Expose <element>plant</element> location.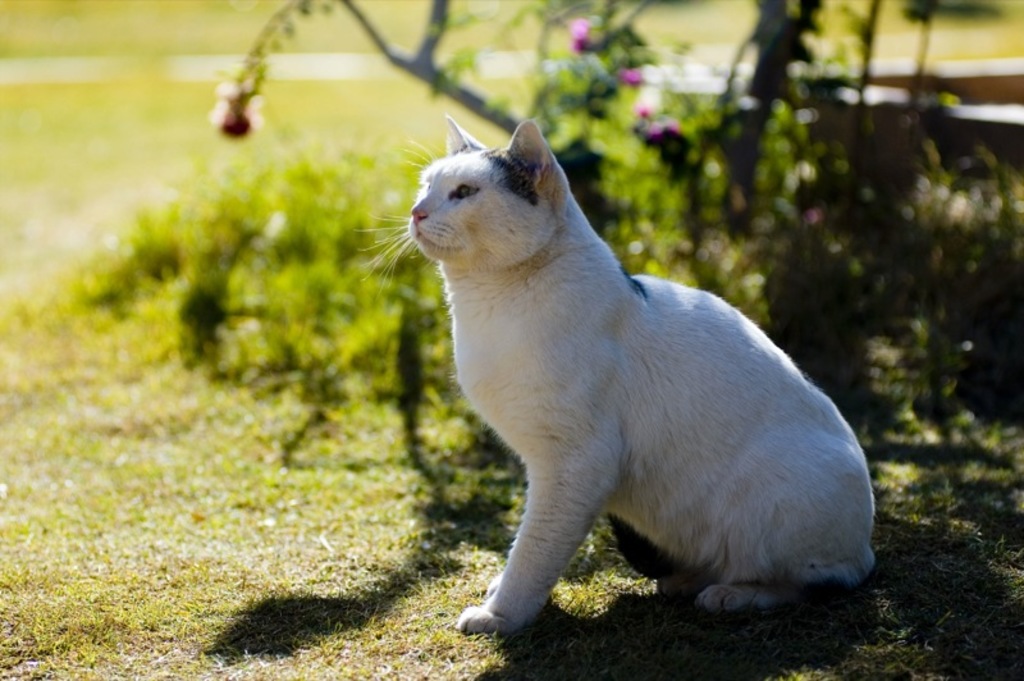
Exposed at bbox=[207, 0, 973, 485].
